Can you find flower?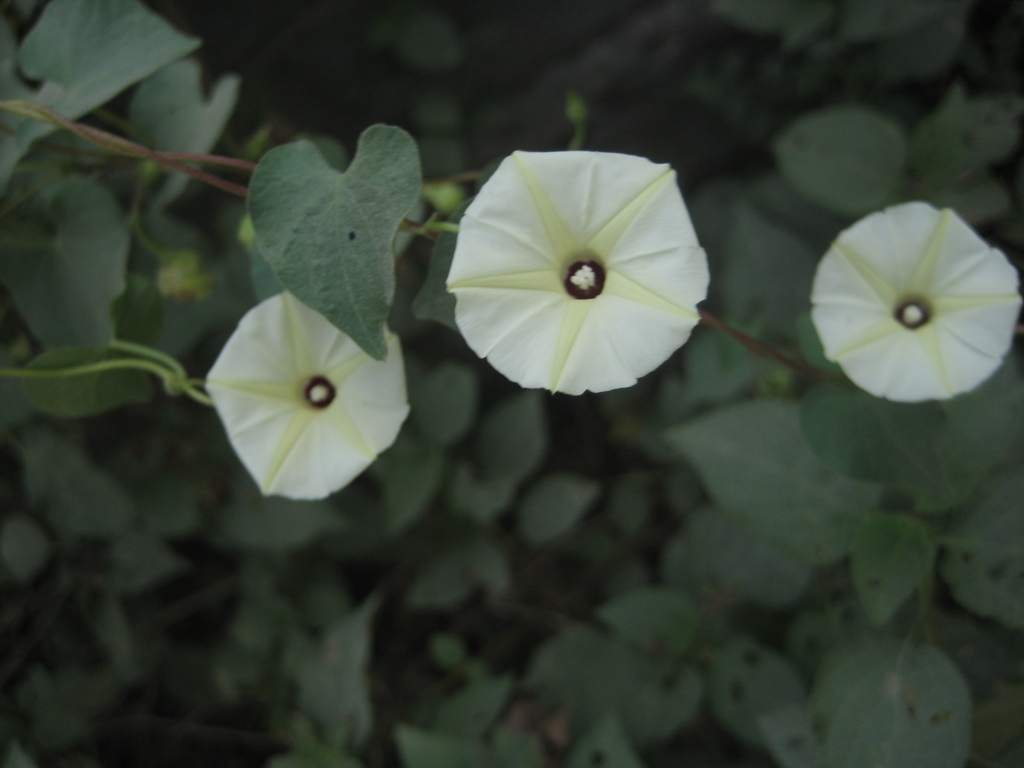
Yes, bounding box: (810, 197, 1021, 408).
